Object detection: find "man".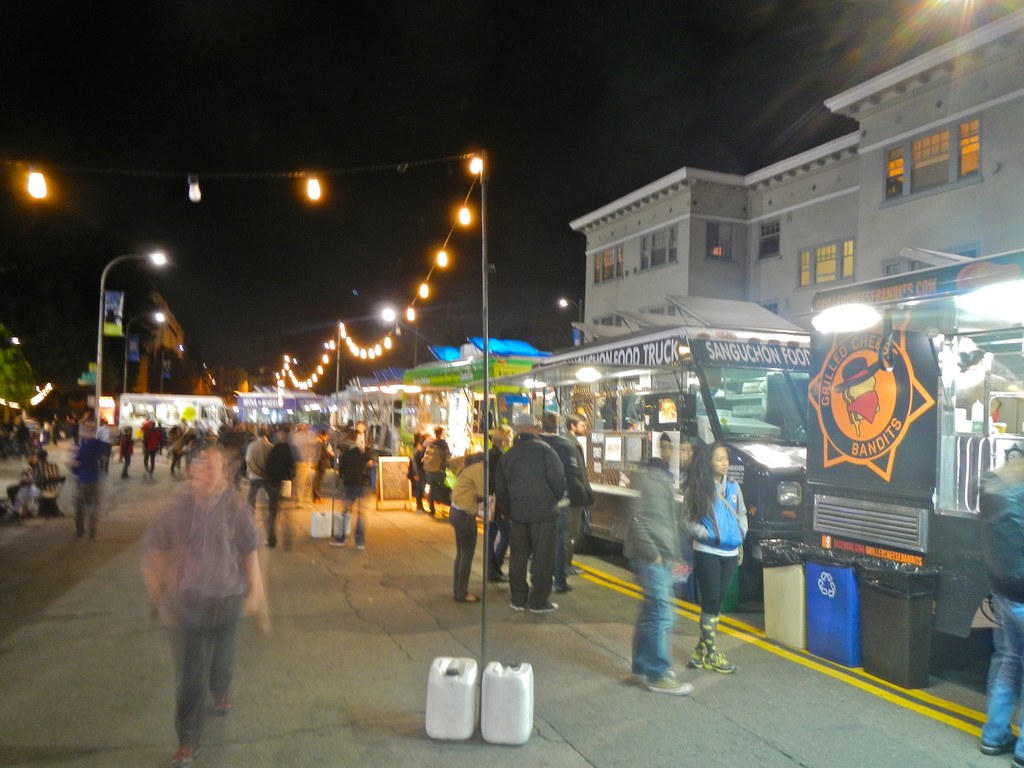
241, 431, 273, 509.
